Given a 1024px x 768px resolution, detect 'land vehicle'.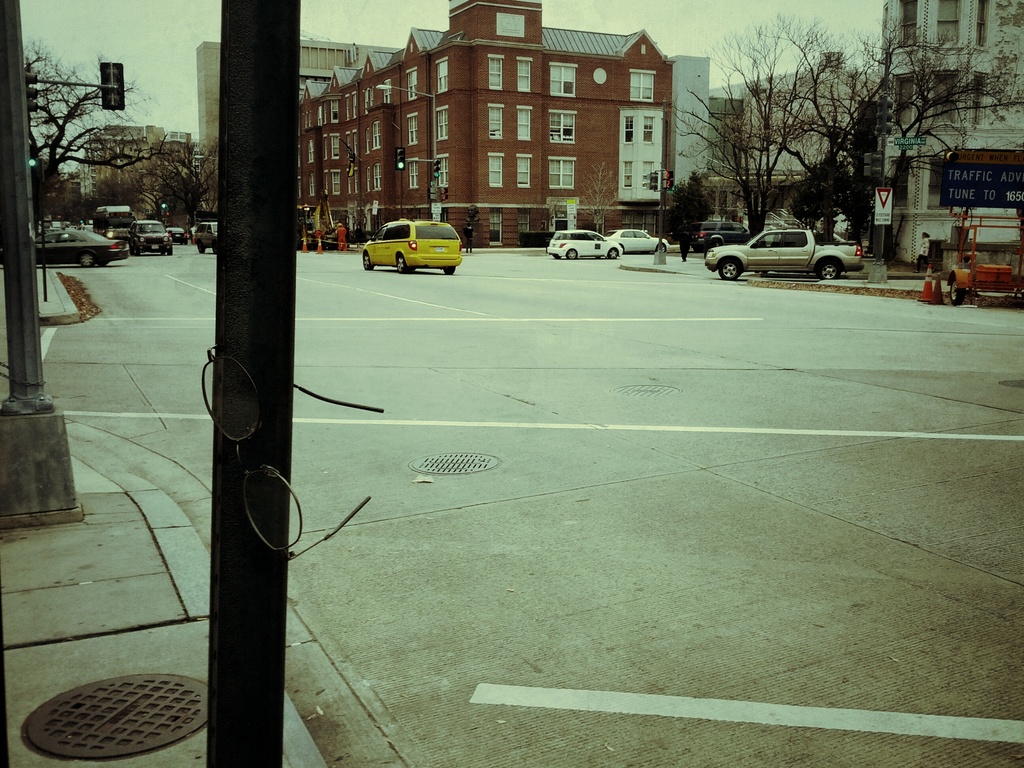
(198, 225, 218, 252).
